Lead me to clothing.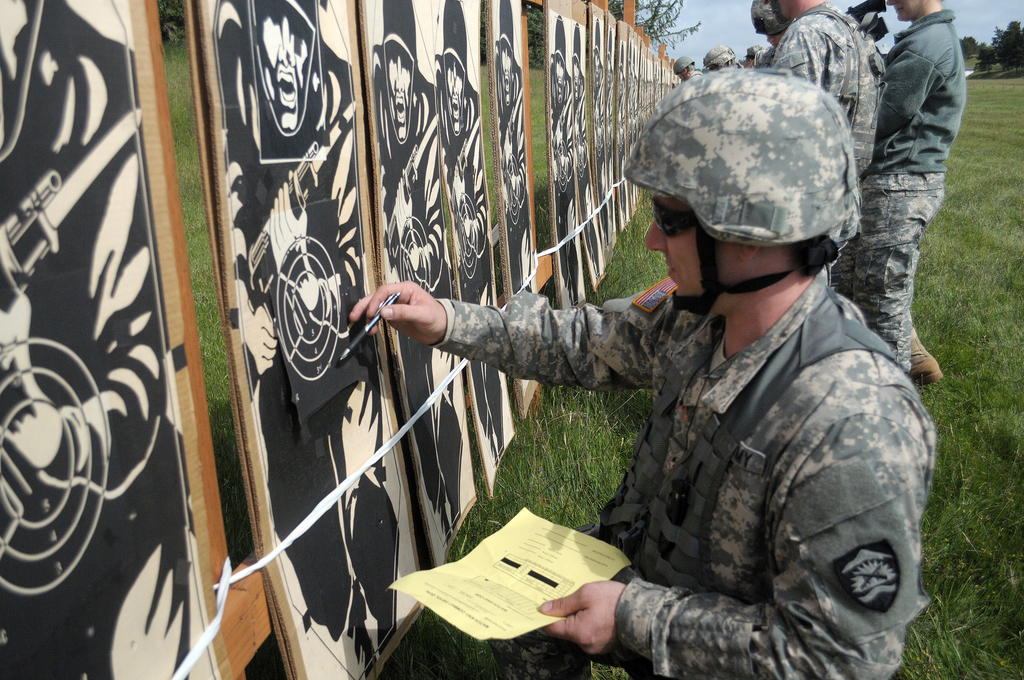
Lead to bbox=[769, 13, 880, 176].
